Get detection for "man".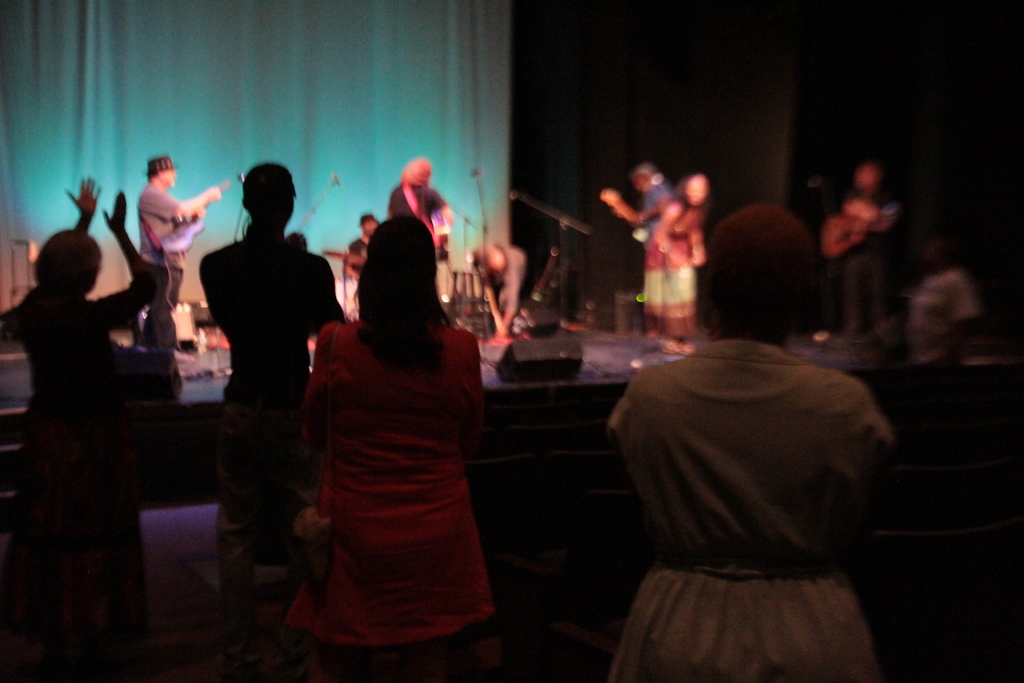
Detection: select_region(470, 238, 532, 347).
